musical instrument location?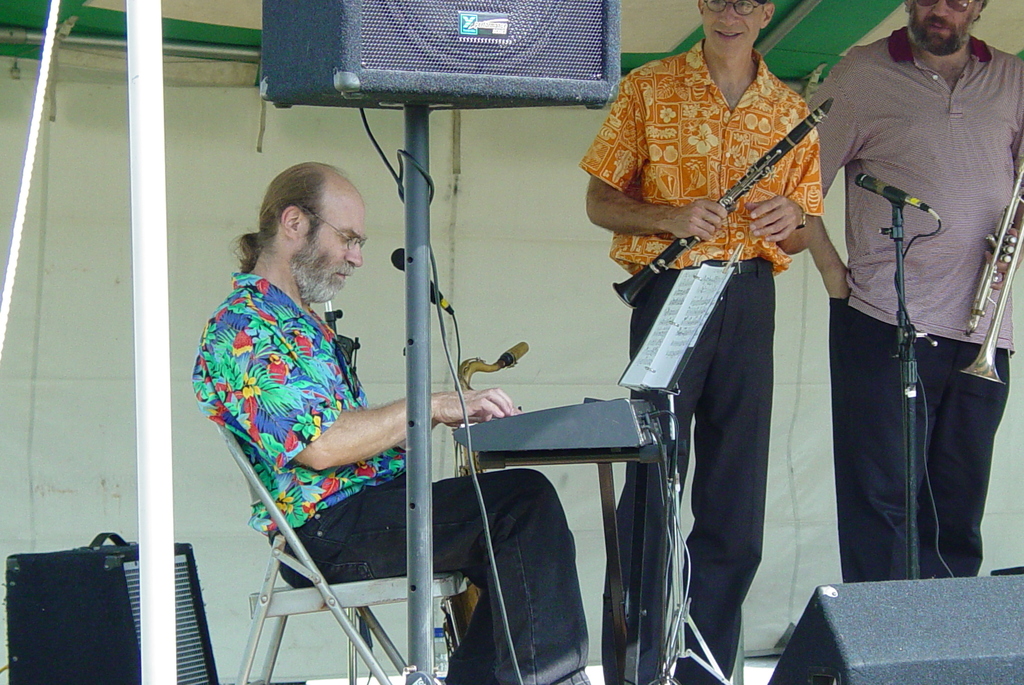
(x1=960, y1=165, x2=1023, y2=387)
